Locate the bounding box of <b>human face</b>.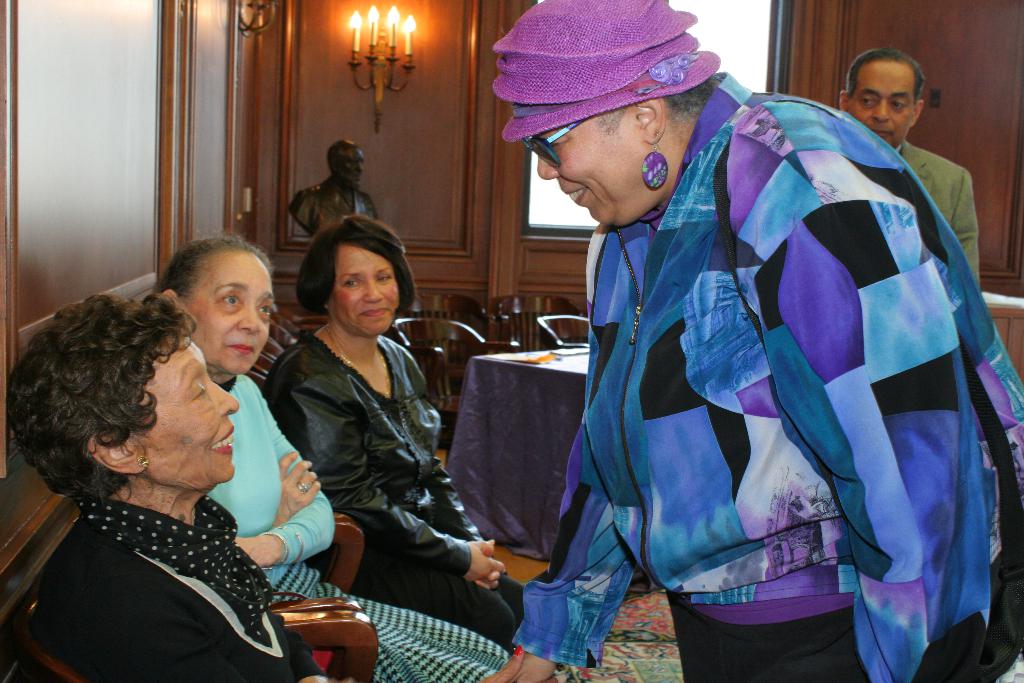
Bounding box: Rect(341, 142, 365, 190).
